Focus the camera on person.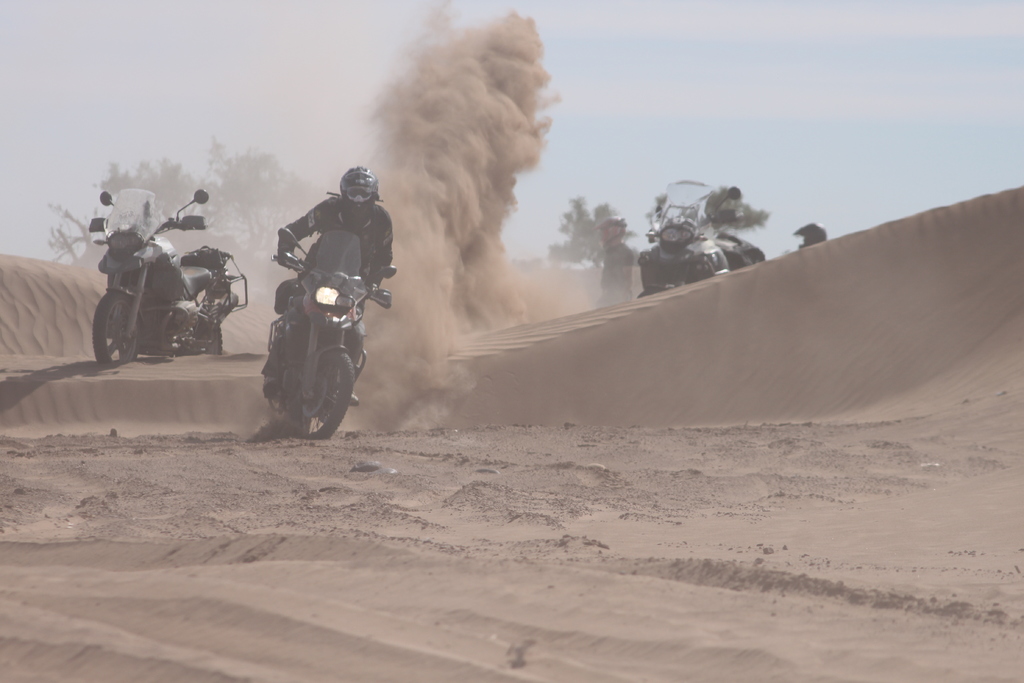
Focus region: rect(266, 164, 381, 408).
